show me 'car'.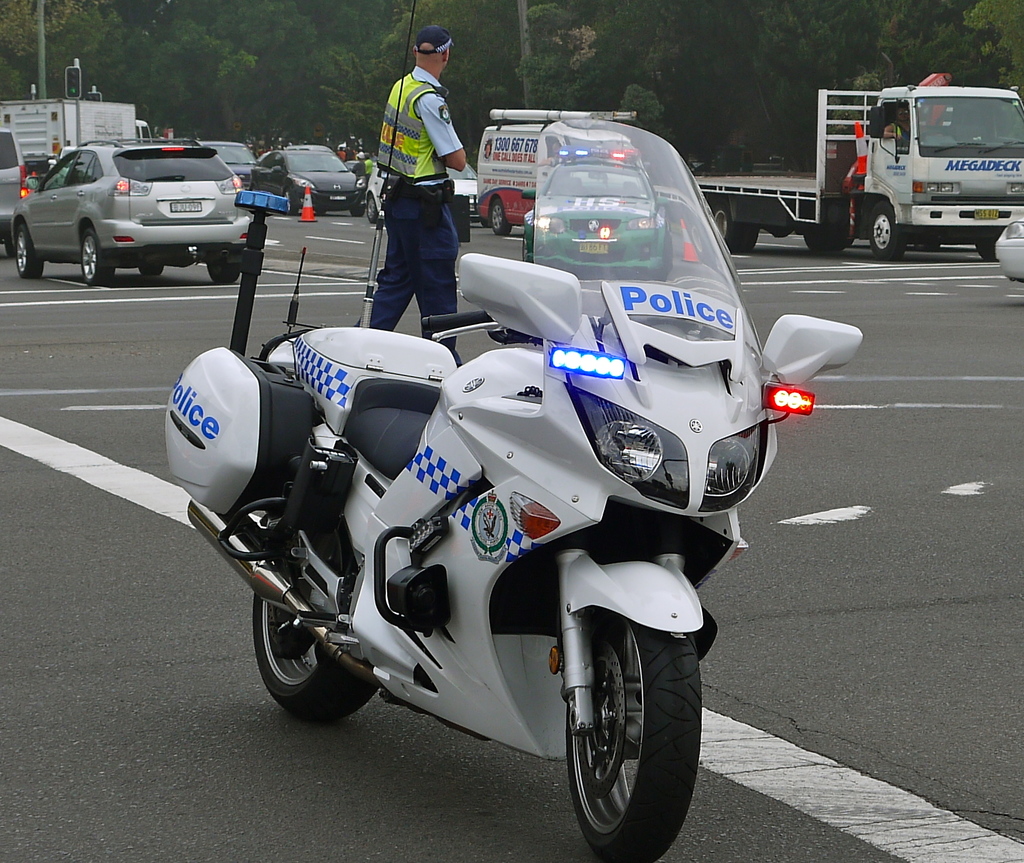
'car' is here: rect(371, 161, 491, 228).
